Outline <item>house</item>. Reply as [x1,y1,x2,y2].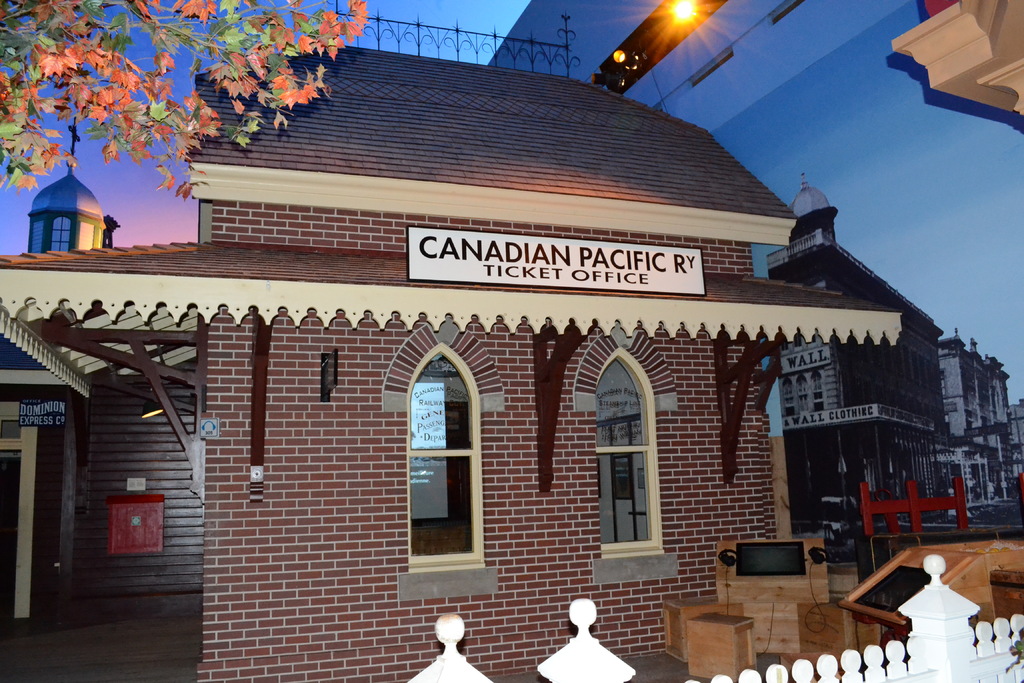
[1,4,908,682].
